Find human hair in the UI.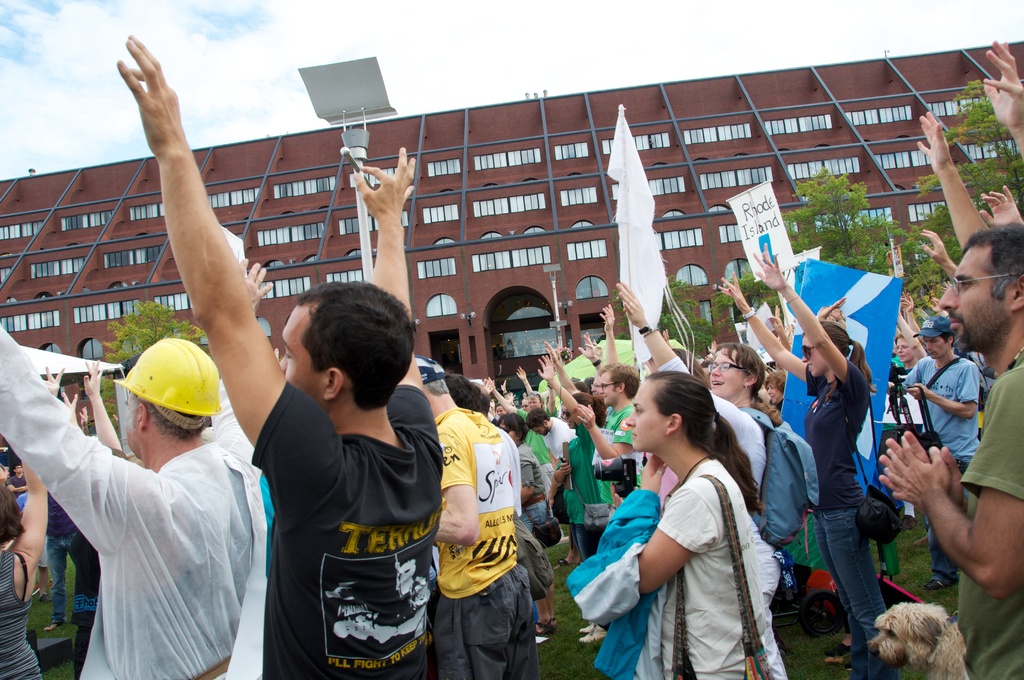
UI element at 716:339:769:398.
